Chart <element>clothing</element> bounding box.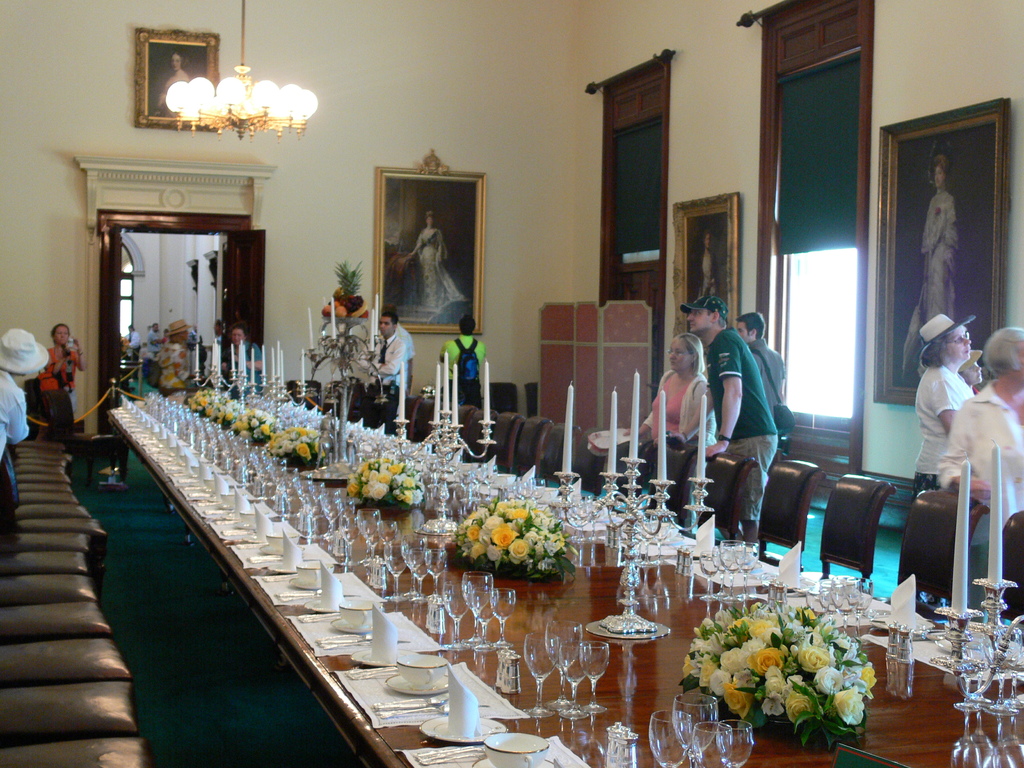
Charted: [412, 227, 459, 321].
